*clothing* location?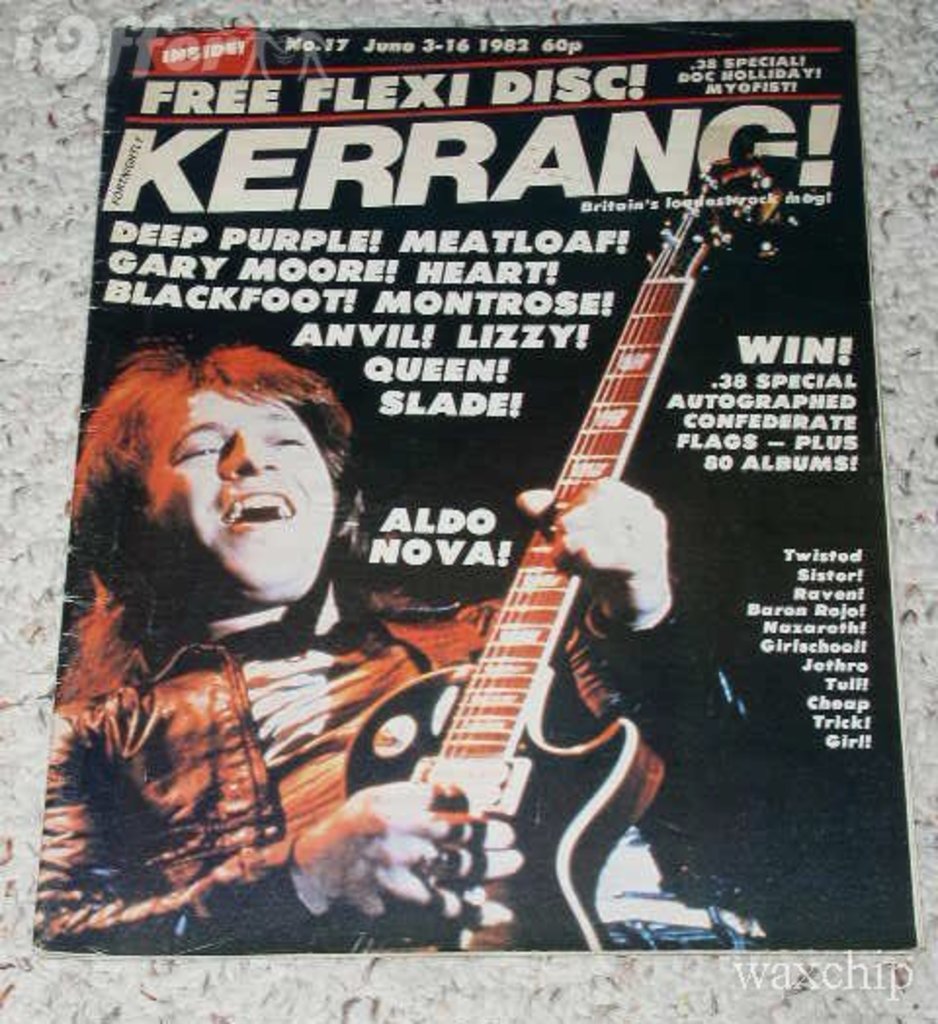
x1=33, y1=578, x2=672, y2=958
